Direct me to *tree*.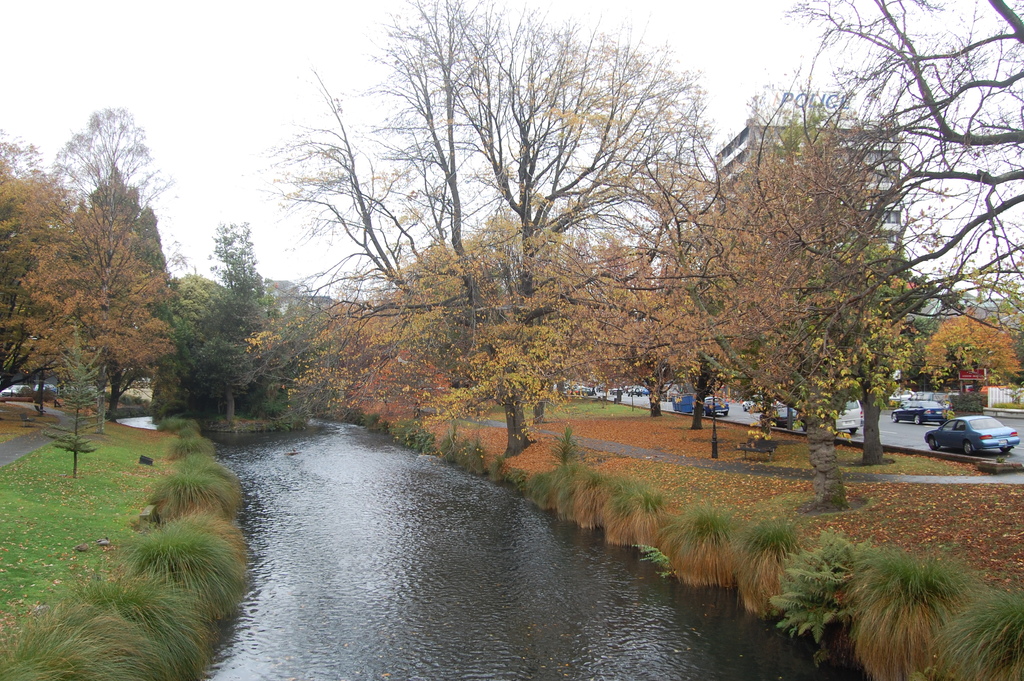
Direction: locate(666, 111, 876, 505).
